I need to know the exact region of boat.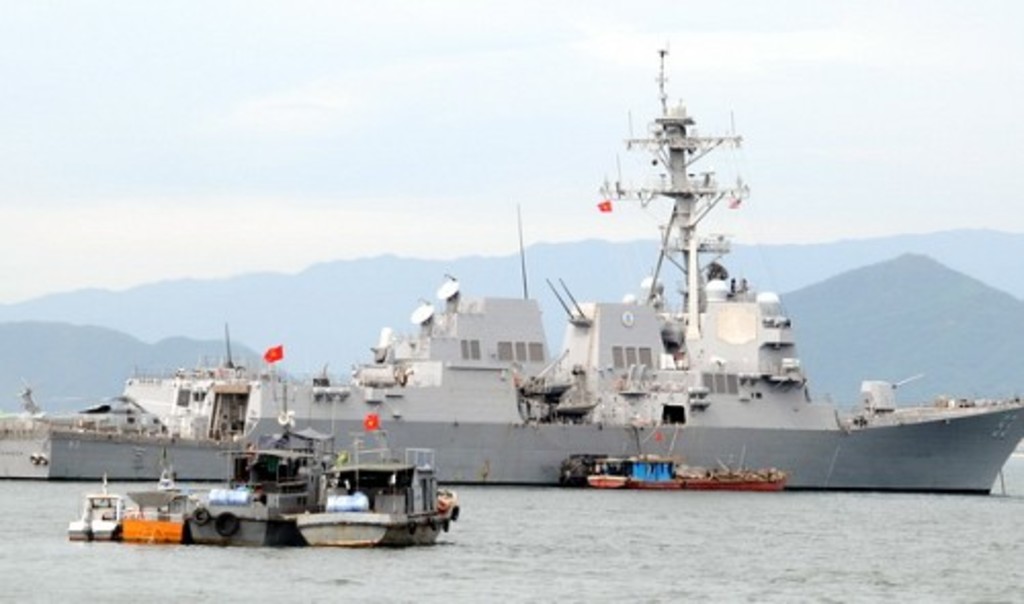
Region: bbox=[66, 383, 469, 553].
